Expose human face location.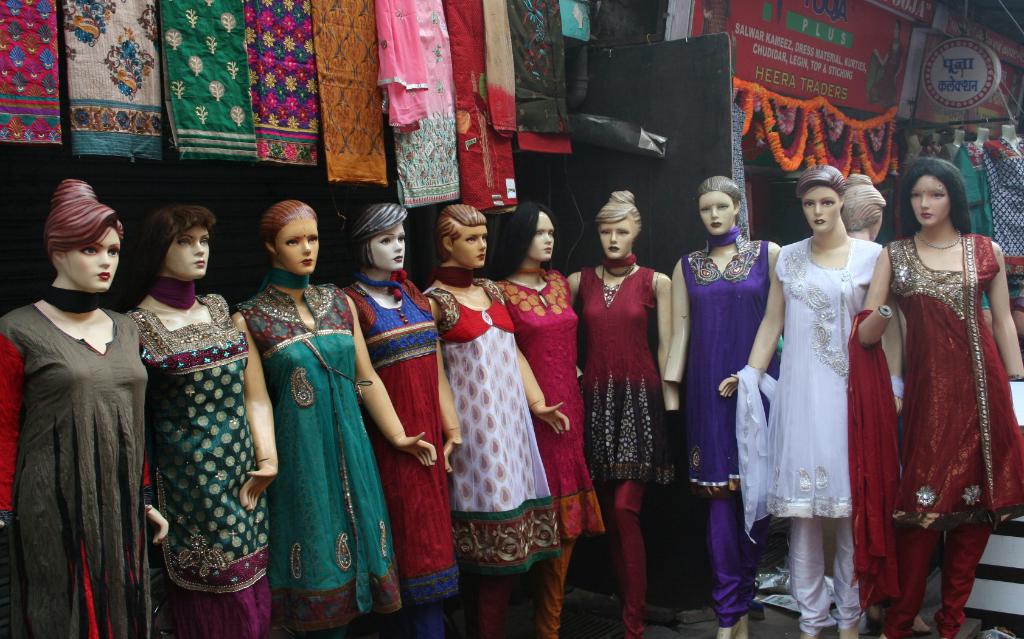
Exposed at Rect(160, 225, 211, 282).
